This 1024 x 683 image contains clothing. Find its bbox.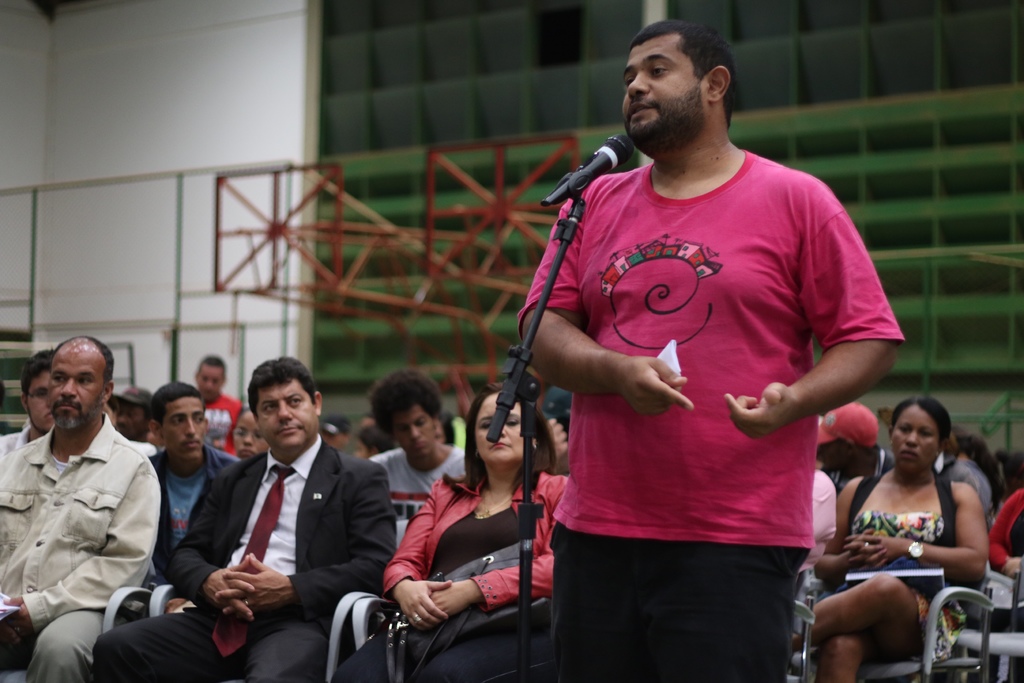
{"x1": 198, "y1": 389, "x2": 253, "y2": 465}.
